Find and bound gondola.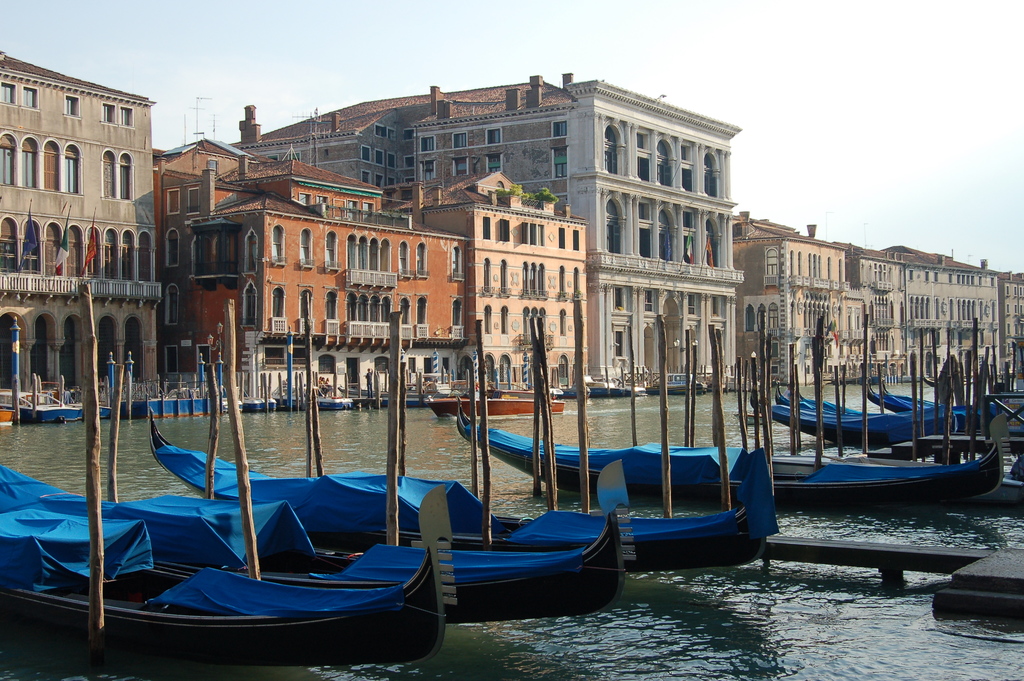
Bound: <region>922, 371, 975, 388</region>.
